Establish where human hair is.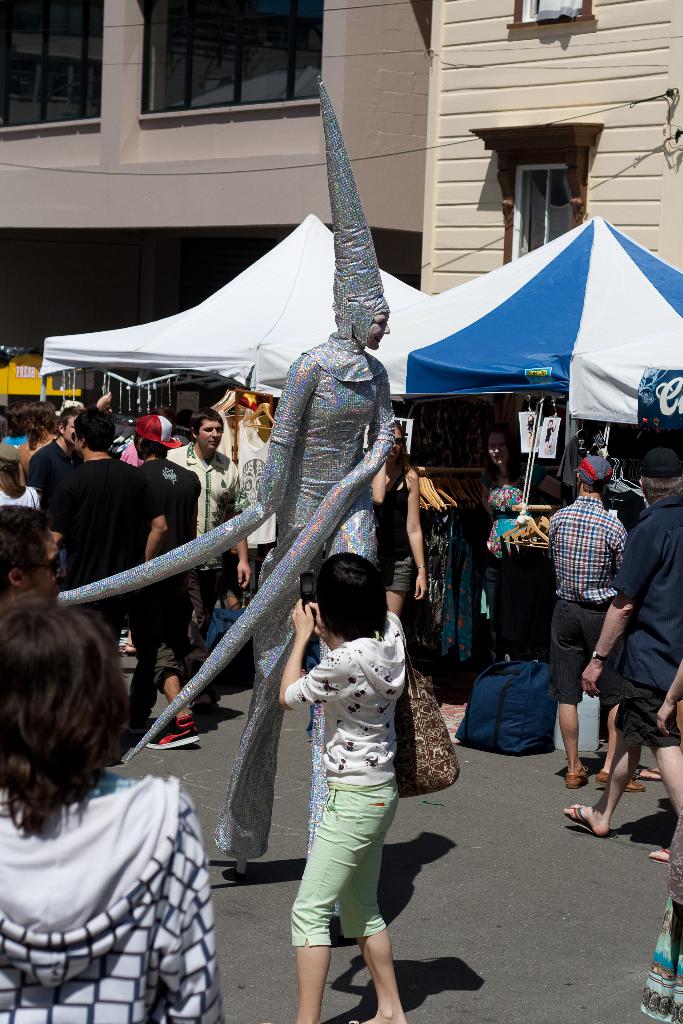
Established at <region>0, 502, 59, 589</region>.
